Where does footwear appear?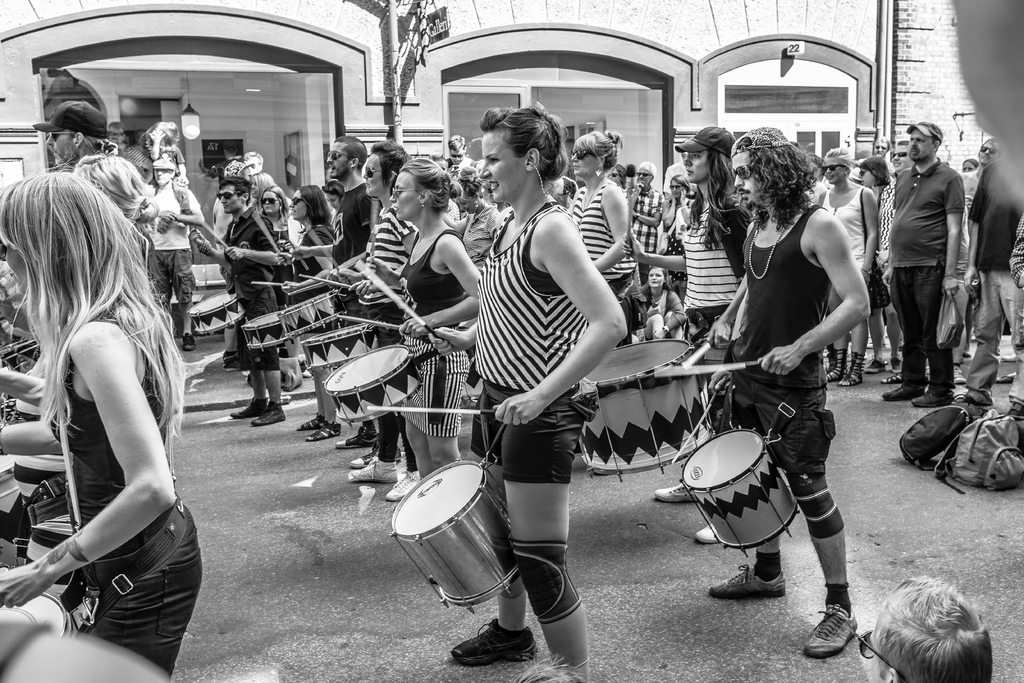
Appears at (351, 447, 396, 467).
